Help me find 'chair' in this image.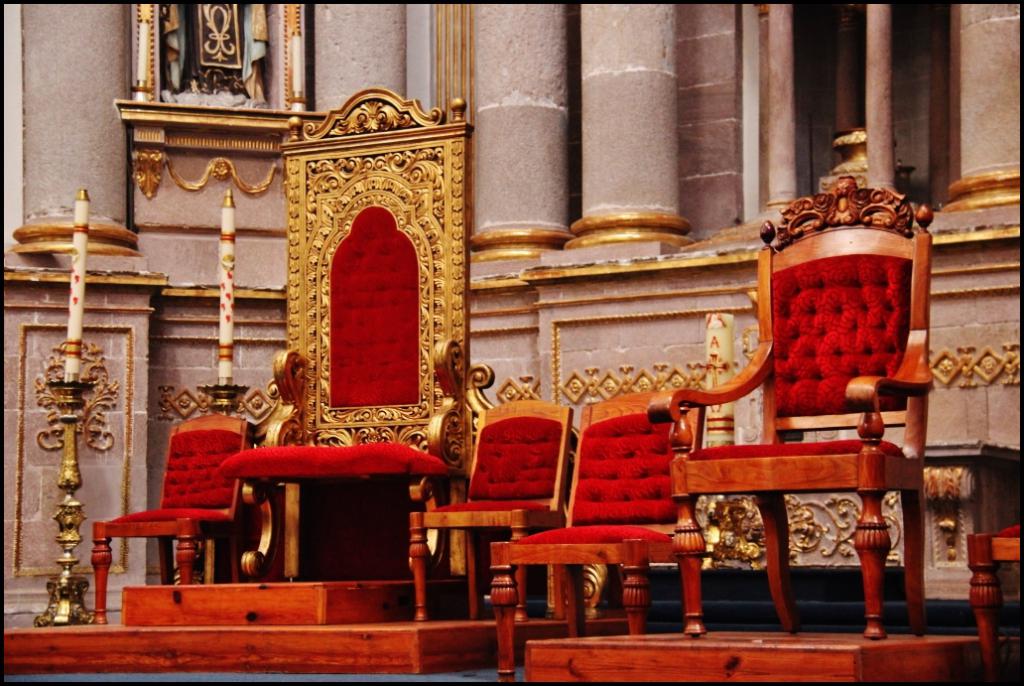
Found it: (90, 411, 255, 631).
